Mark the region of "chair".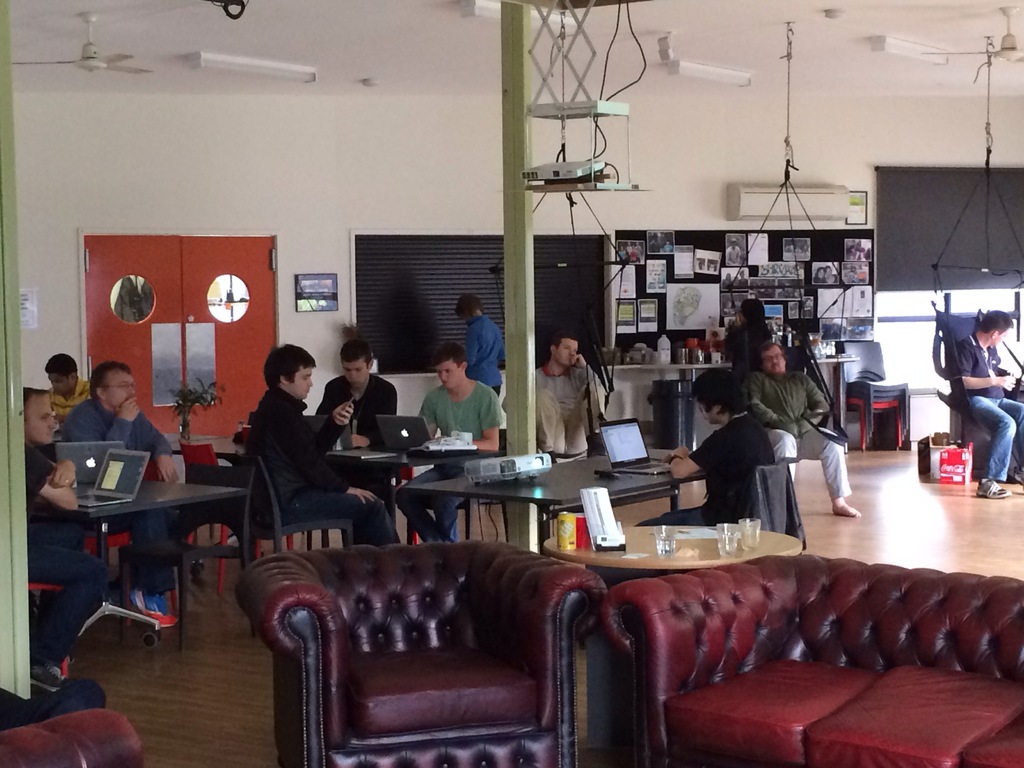
Region: 358,460,413,553.
